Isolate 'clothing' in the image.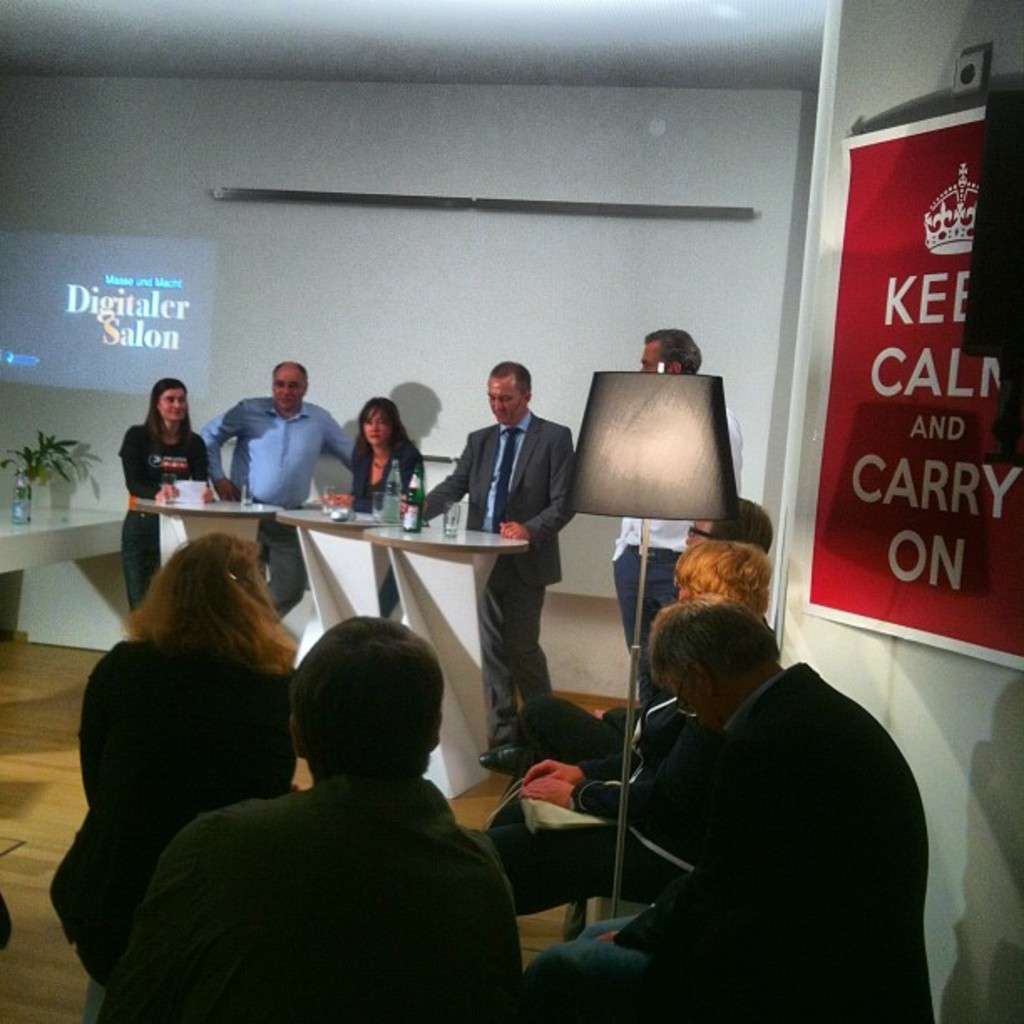
Isolated region: 415/418/577/736.
